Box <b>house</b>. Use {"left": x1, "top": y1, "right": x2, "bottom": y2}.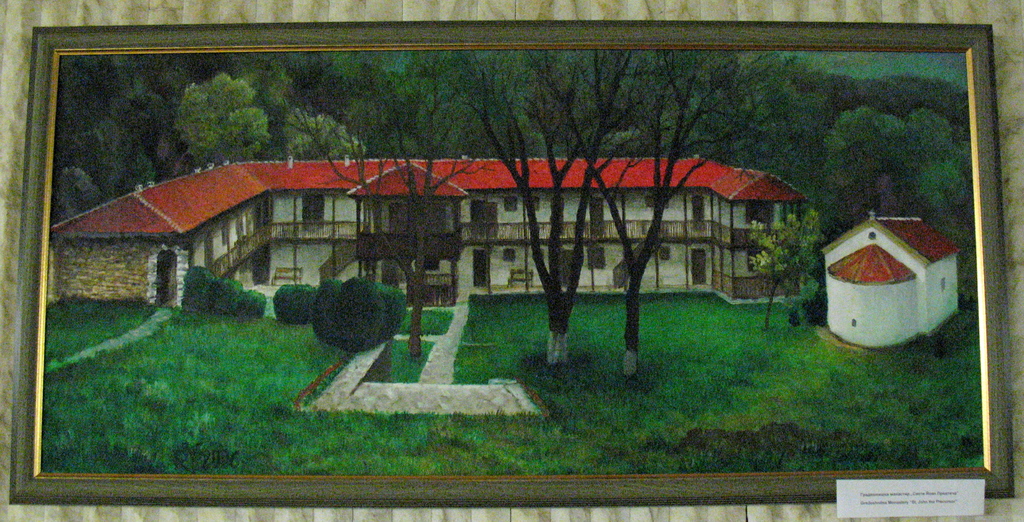
{"left": 54, "top": 155, "right": 804, "bottom": 313}.
